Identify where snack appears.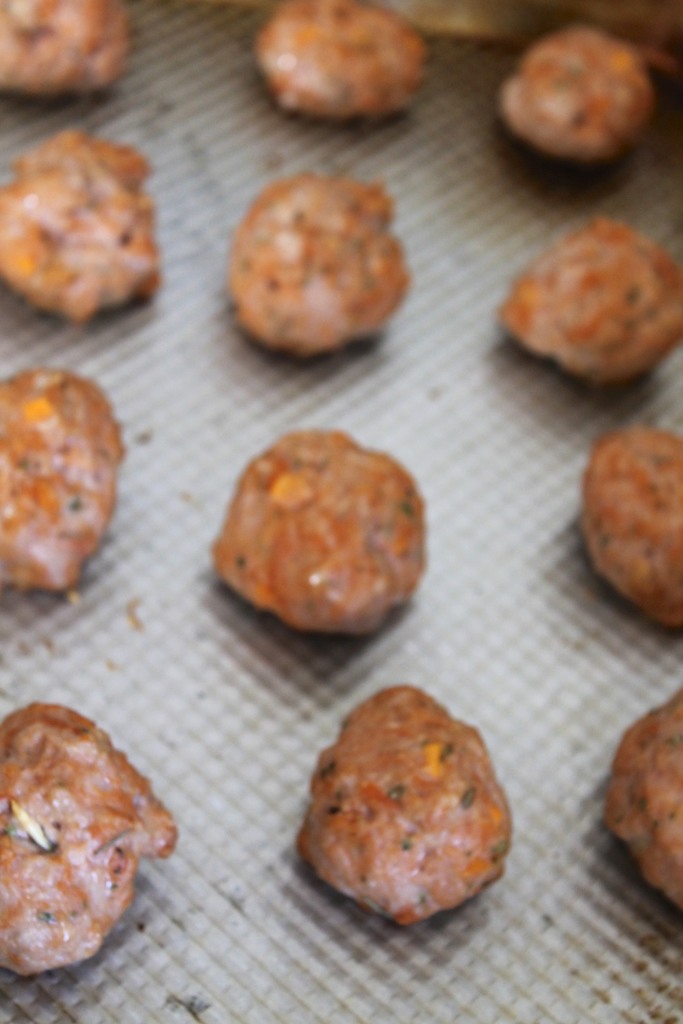
Appears at (259, 0, 431, 116).
